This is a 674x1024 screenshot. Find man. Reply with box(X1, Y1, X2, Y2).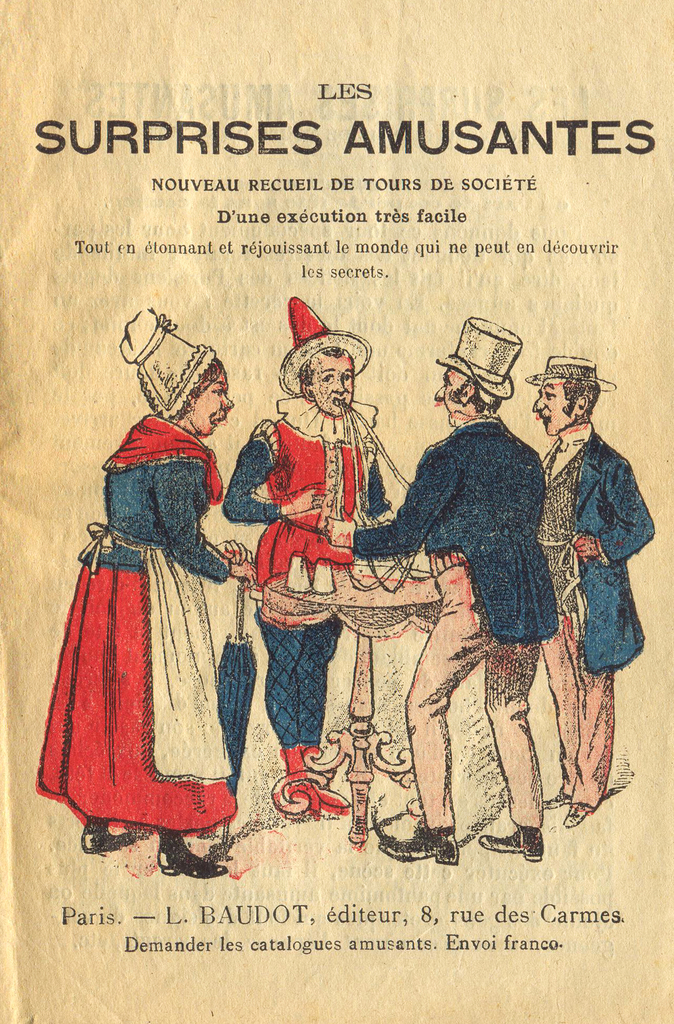
box(521, 349, 656, 819).
